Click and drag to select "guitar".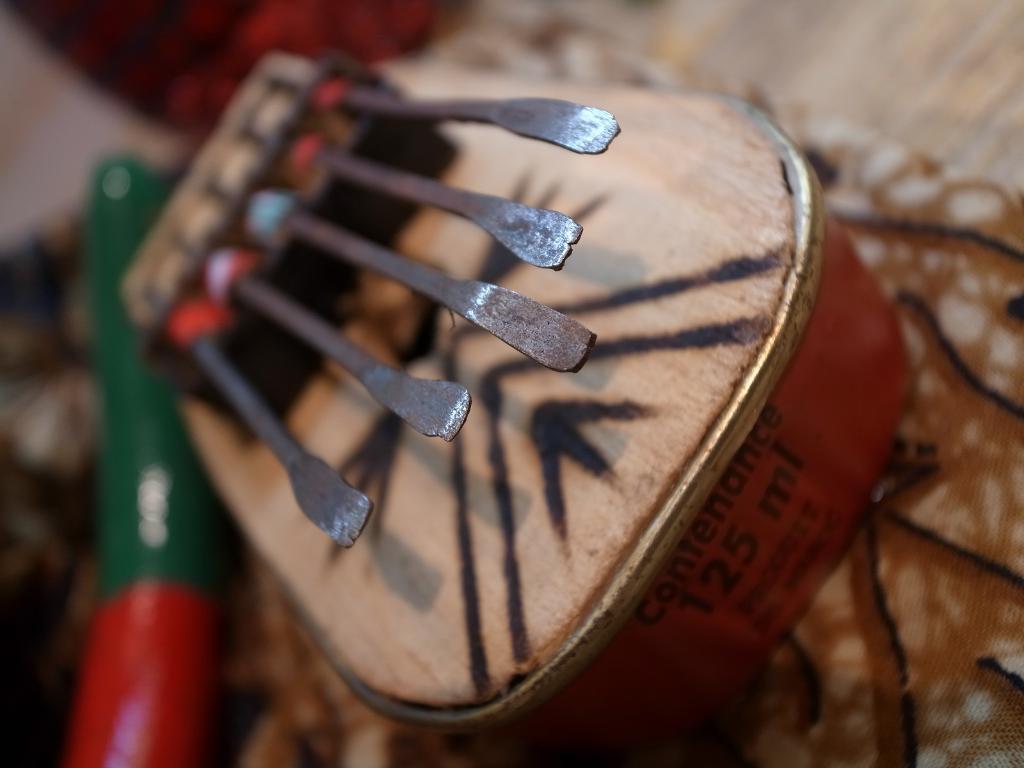
Selection: 112:61:912:759.
